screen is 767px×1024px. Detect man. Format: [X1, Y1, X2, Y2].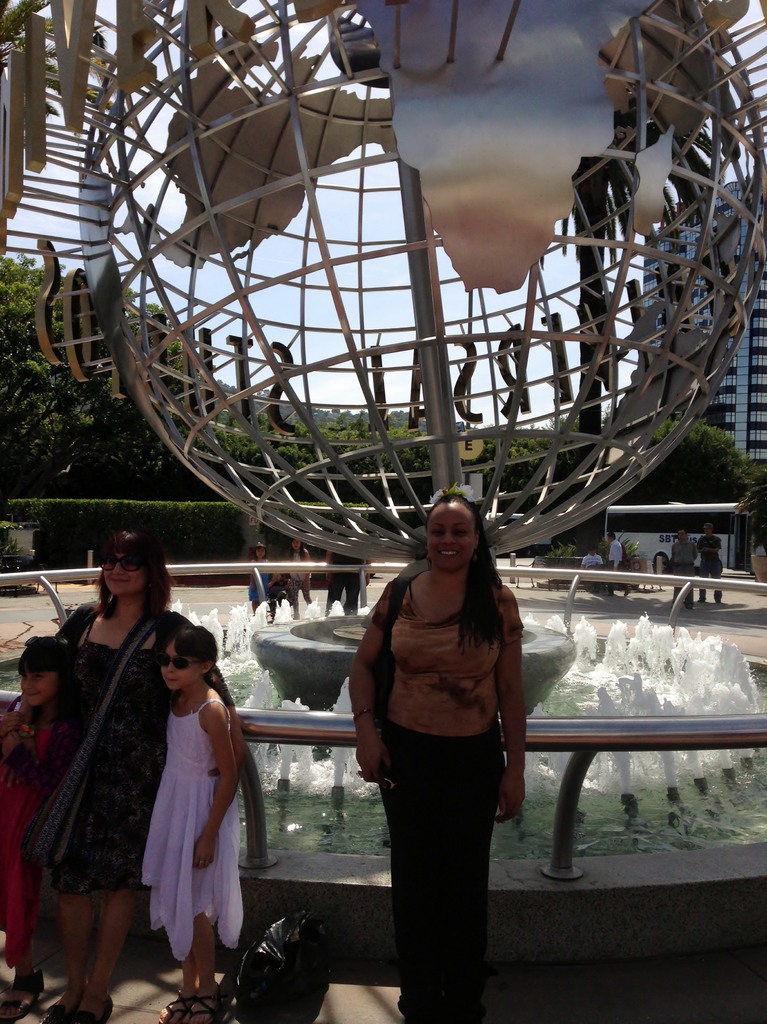
[666, 525, 694, 612].
